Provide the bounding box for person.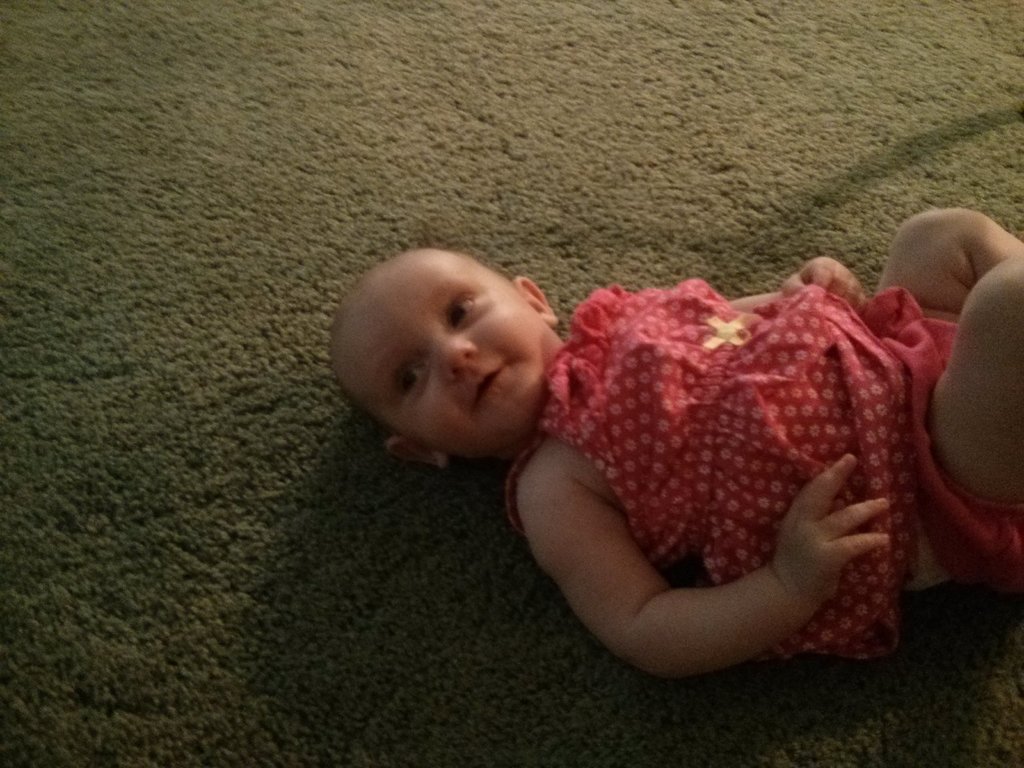
332 209 1023 683.
